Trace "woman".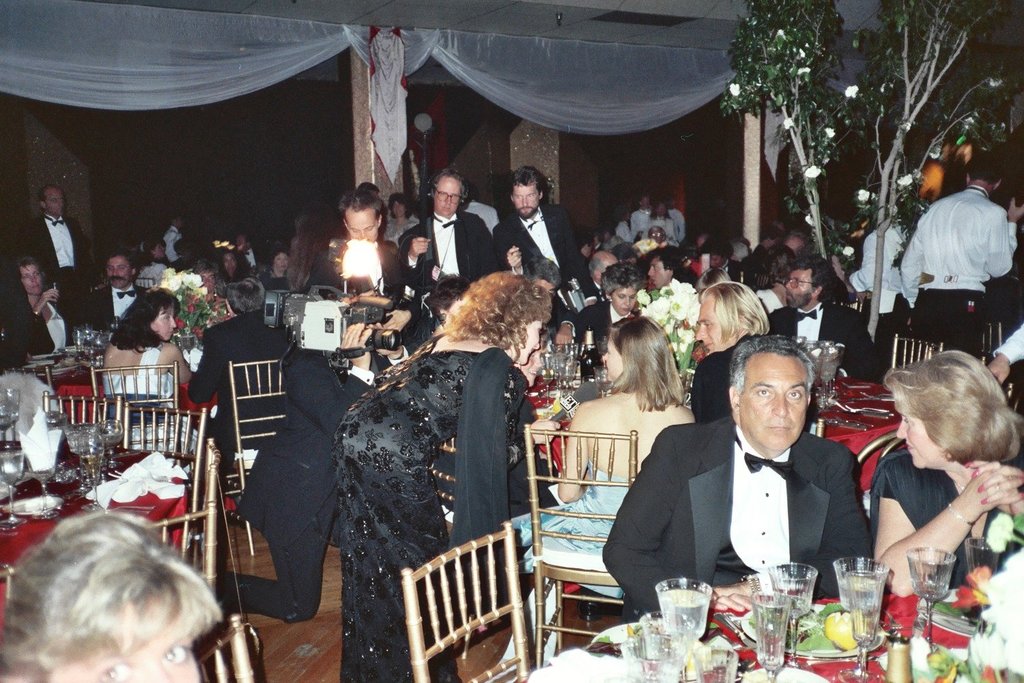
Traced to left=379, top=193, right=418, bottom=249.
